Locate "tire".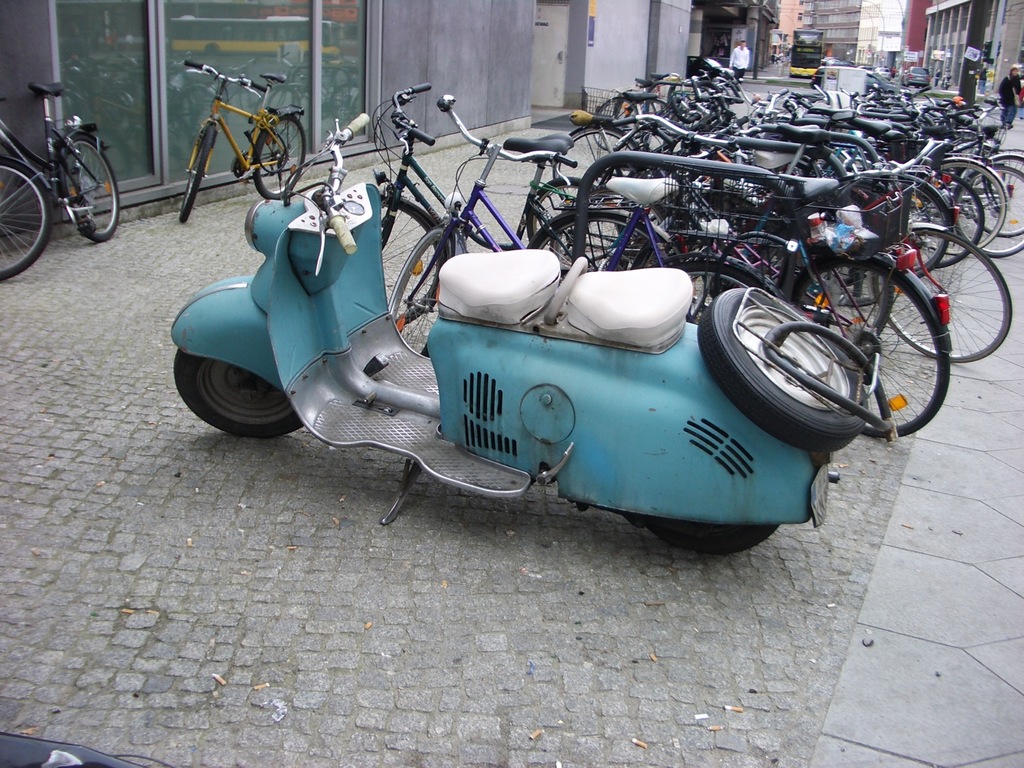
Bounding box: crop(0, 159, 52, 280).
